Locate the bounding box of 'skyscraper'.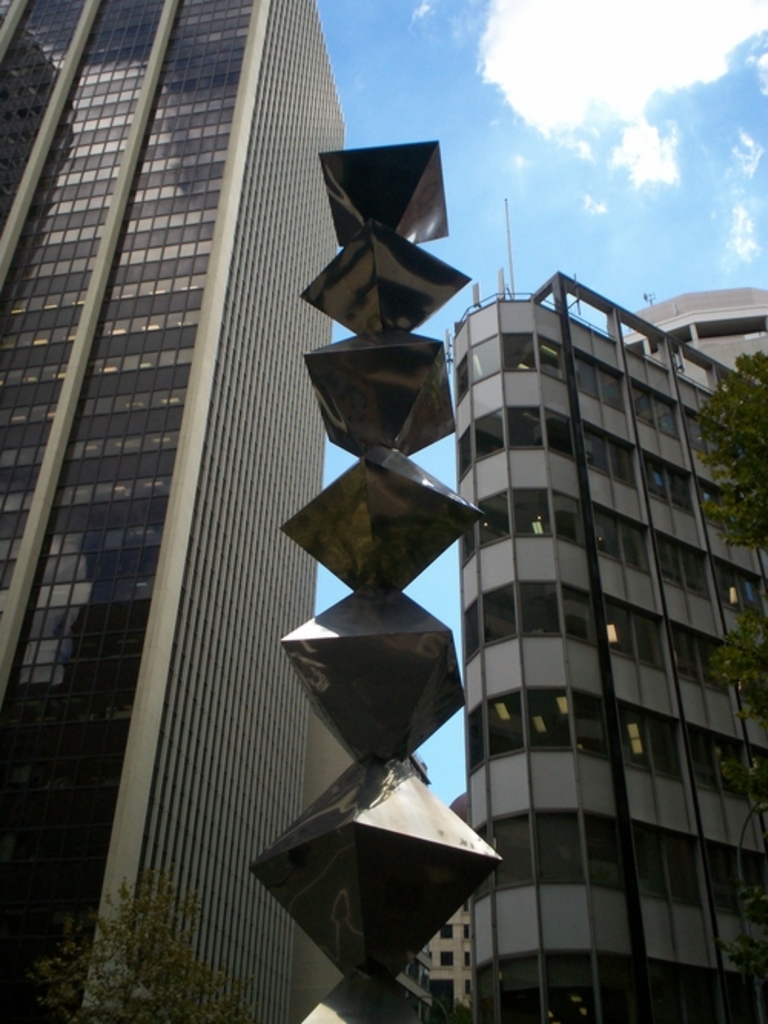
Bounding box: region(0, 0, 356, 1022).
